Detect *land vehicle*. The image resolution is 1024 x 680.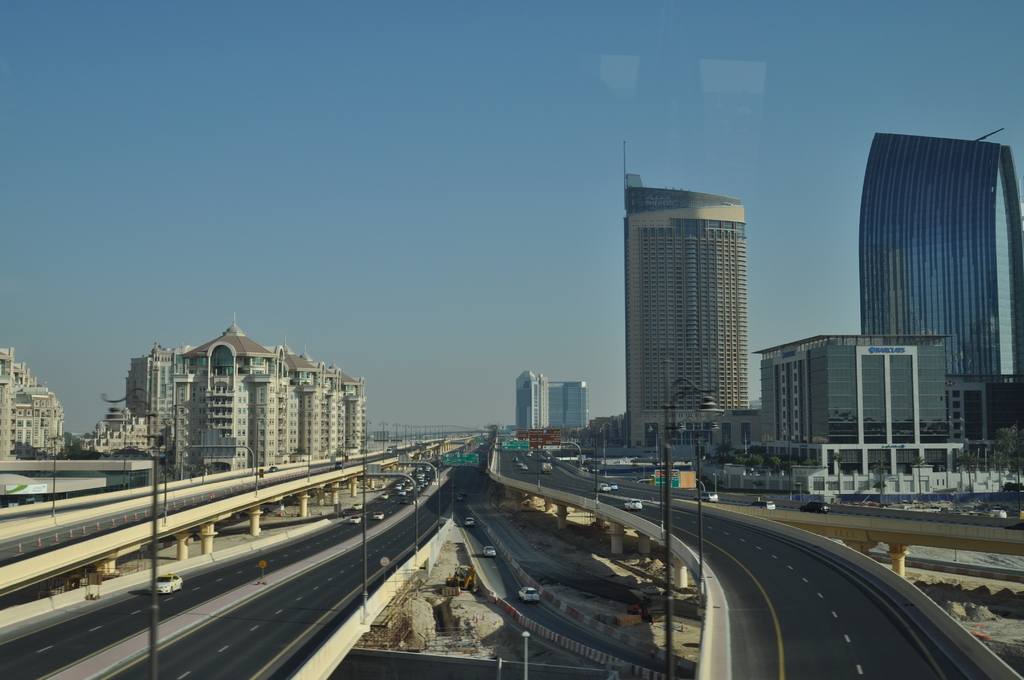
[520, 462, 531, 473].
